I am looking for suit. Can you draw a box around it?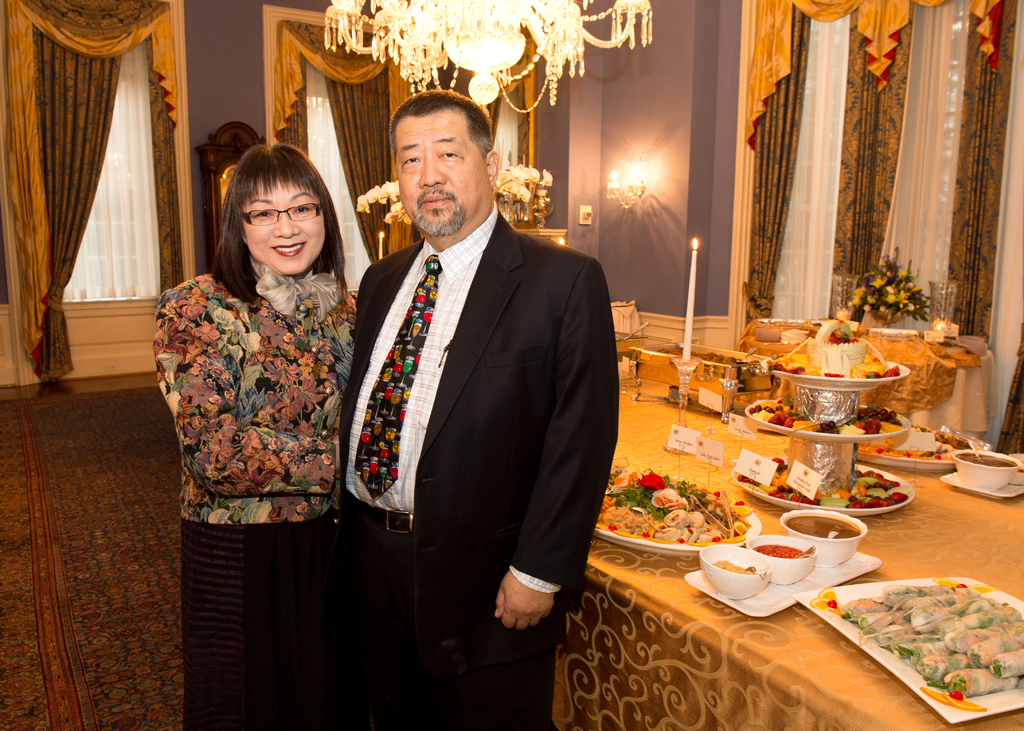
Sure, the bounding box is 305:88:614:723.
